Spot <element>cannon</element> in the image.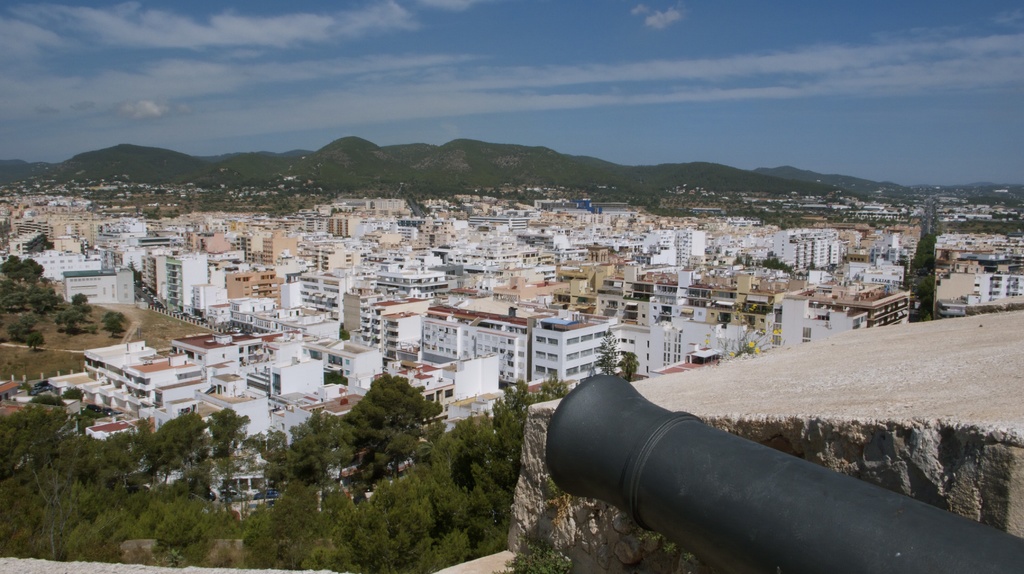
<element>cannon</element> found at crop(541, 371, 1023, 573).
